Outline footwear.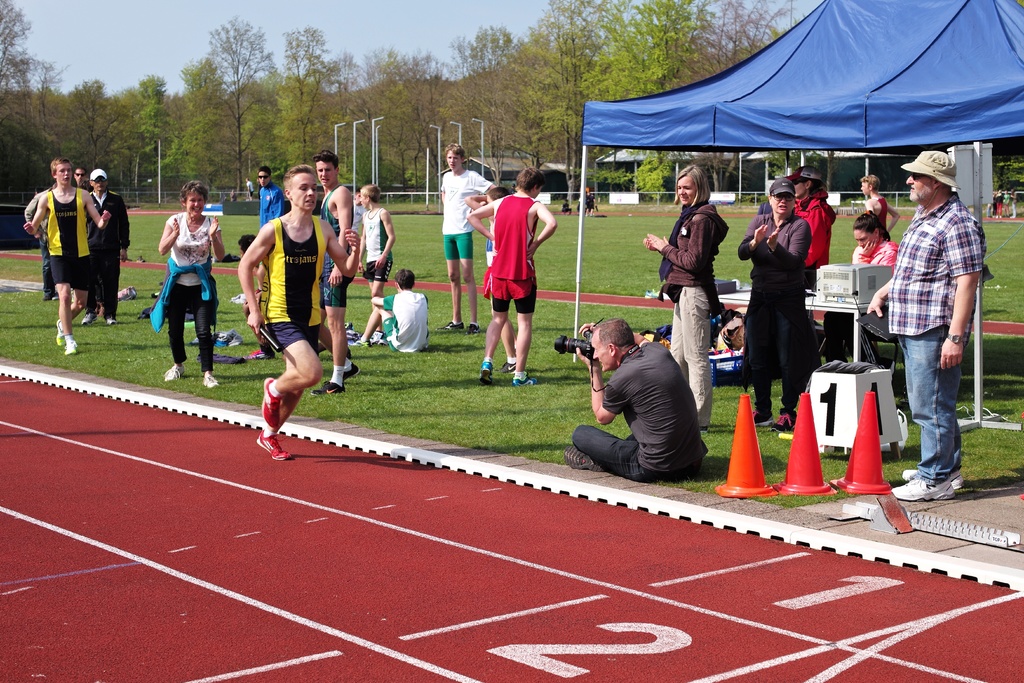
Outline: rect(163, 363, 184, 382).
